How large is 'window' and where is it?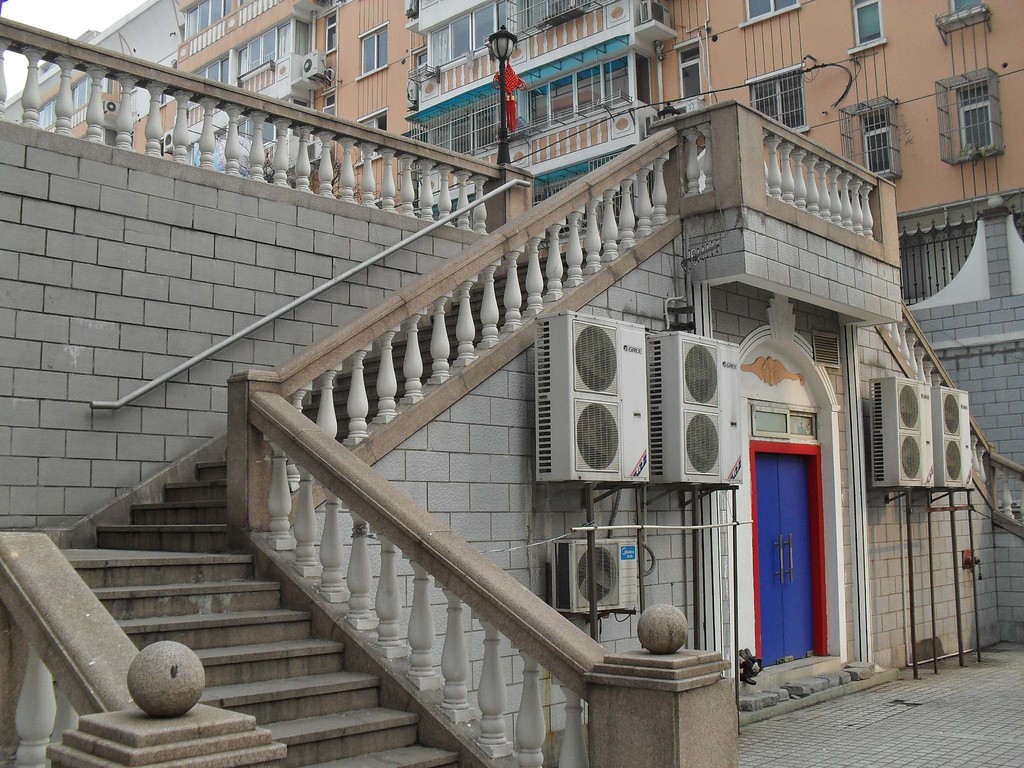
Bounding box: select_region(182, 0, 239, 44).
